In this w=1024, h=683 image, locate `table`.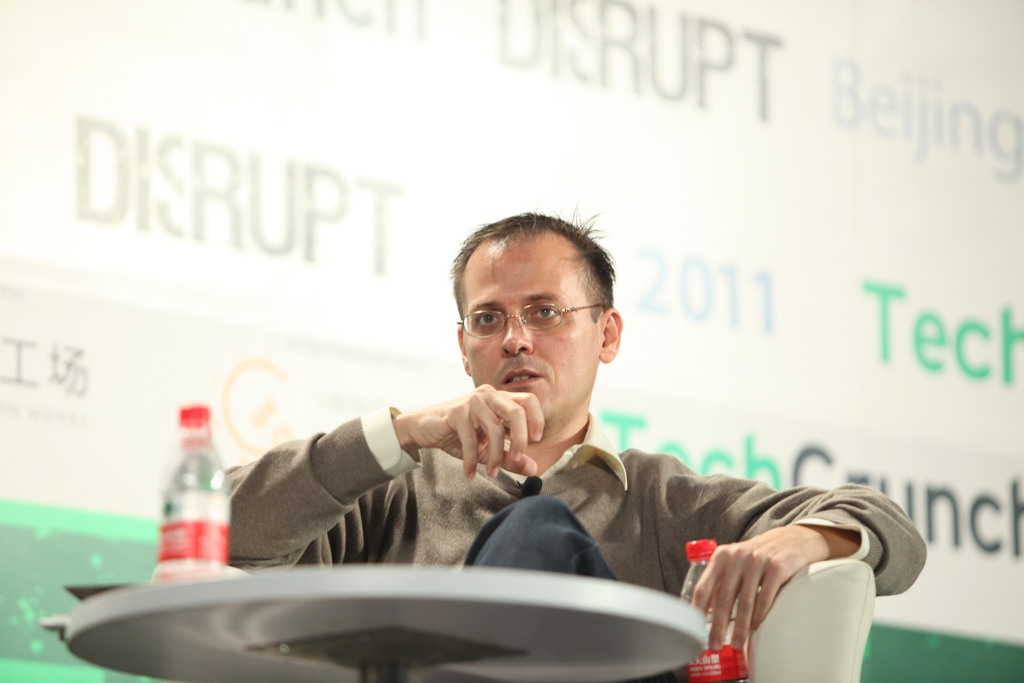
Bounding box: [left=63, top=559, right=708, bottom=682].
